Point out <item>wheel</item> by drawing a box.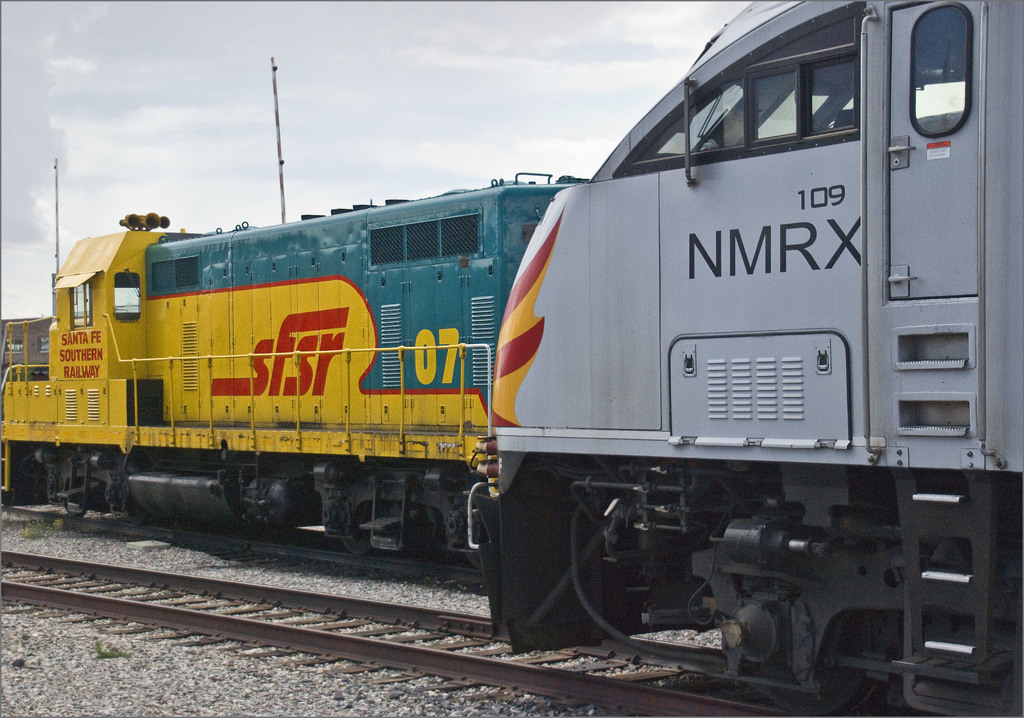
select_region(466, 555, 481, 567).
